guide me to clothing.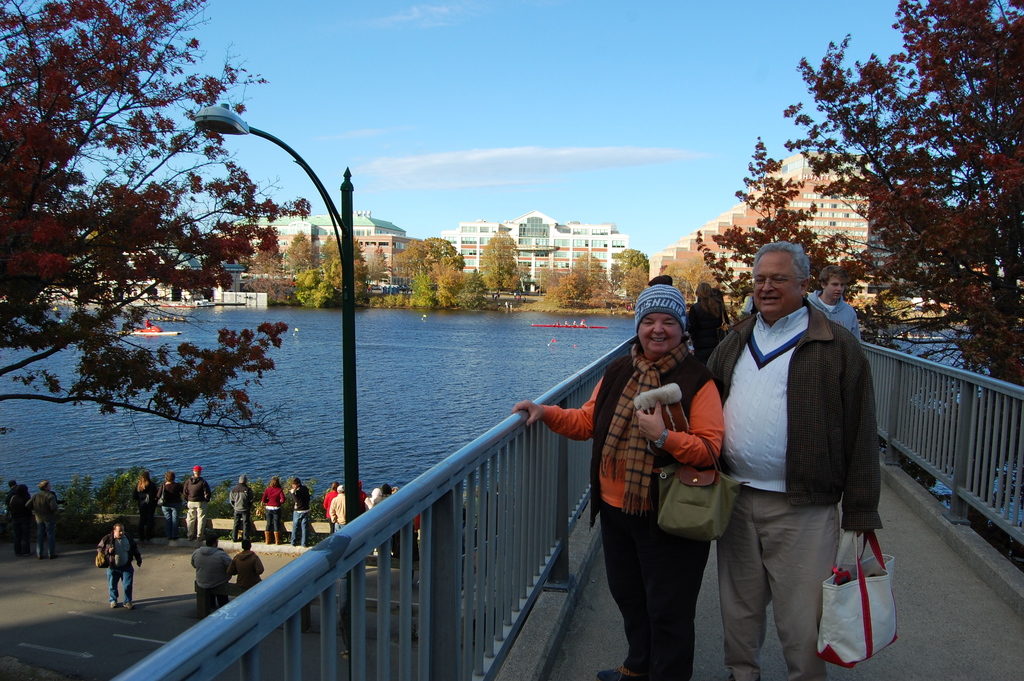
Guidance: Rect(806, 290, 860, 345).
